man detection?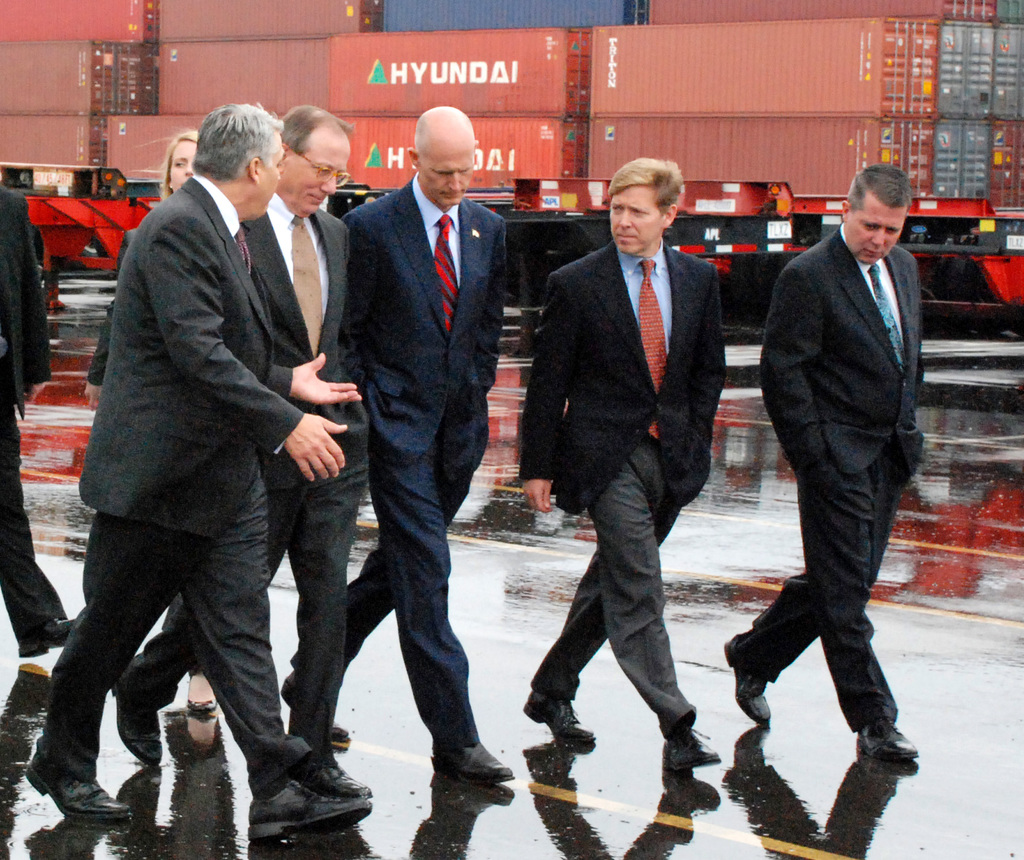
109 107 374 800
